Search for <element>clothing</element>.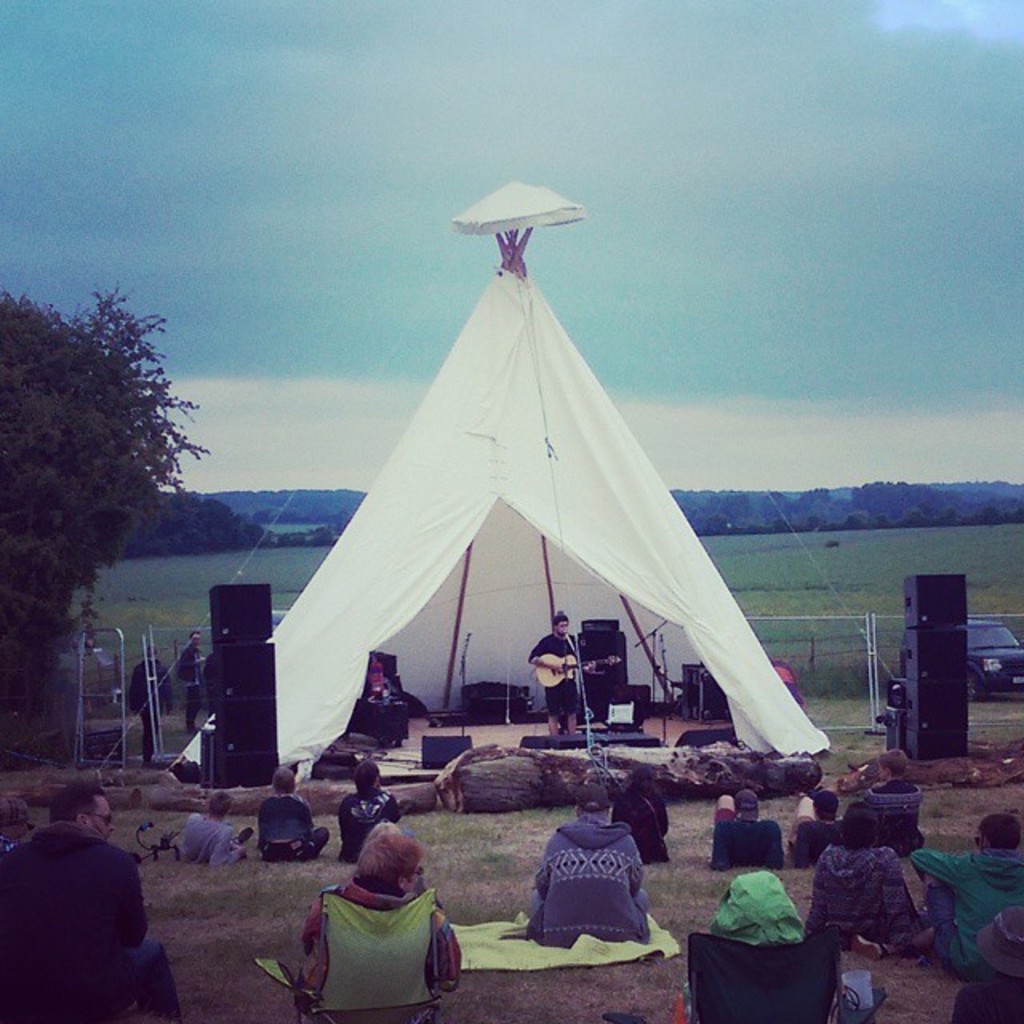
Found at rect(259, 790, 322, 867).
